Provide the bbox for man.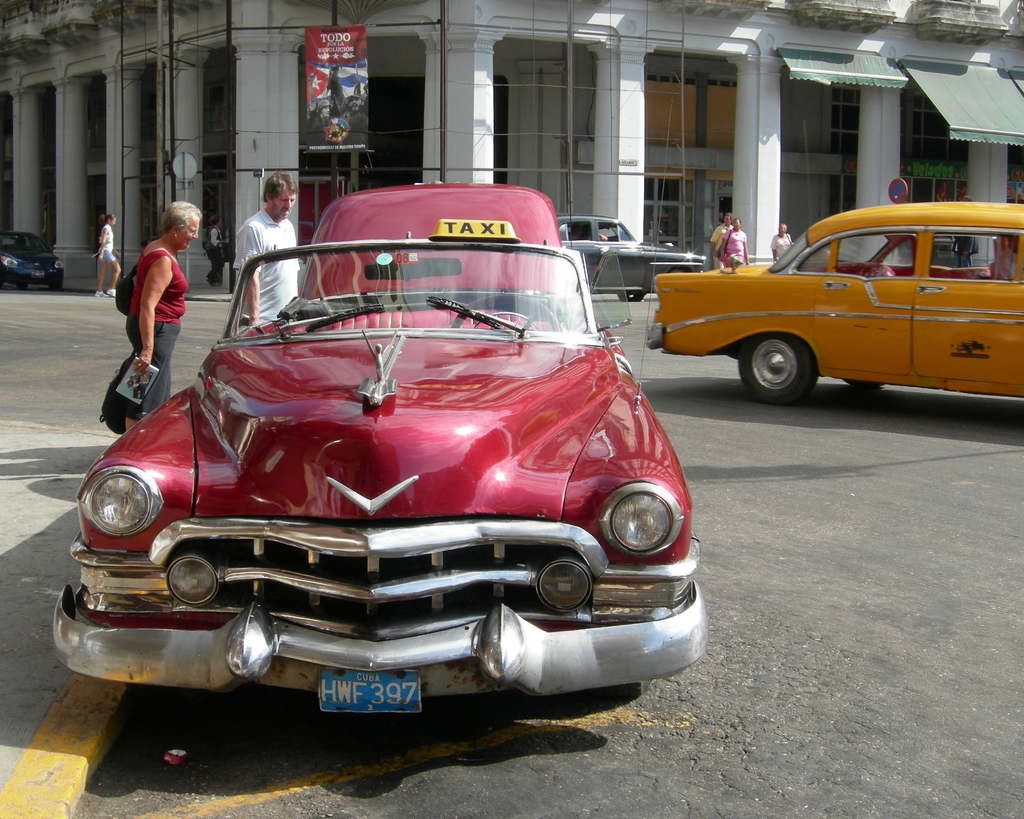
230, 173, 298, 323.
